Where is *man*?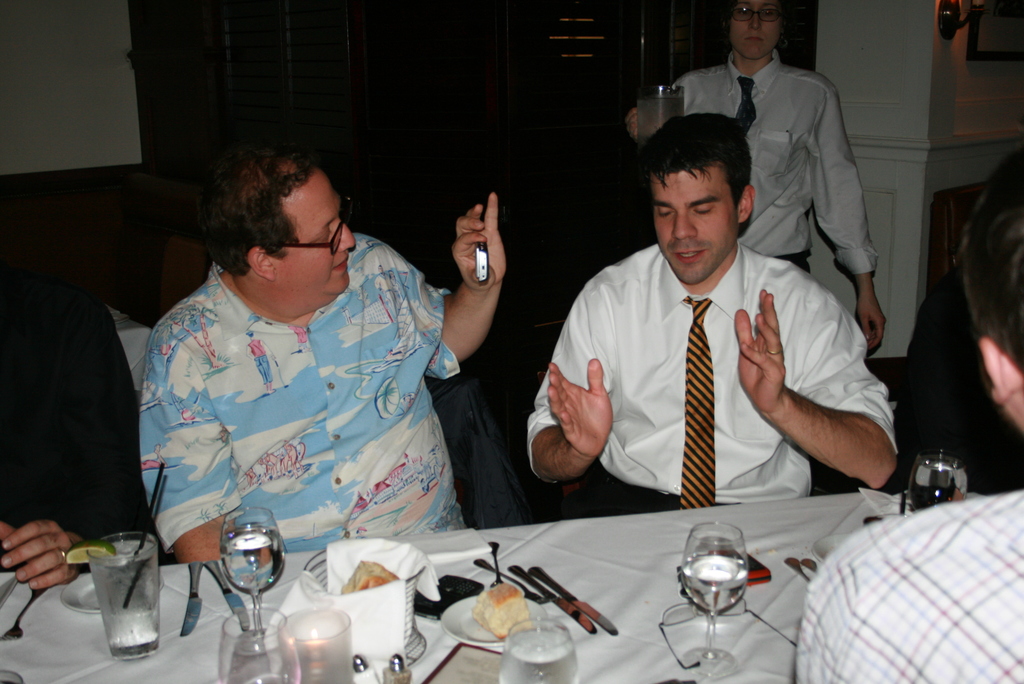
<region>550, 123, 881, 540</region>.
